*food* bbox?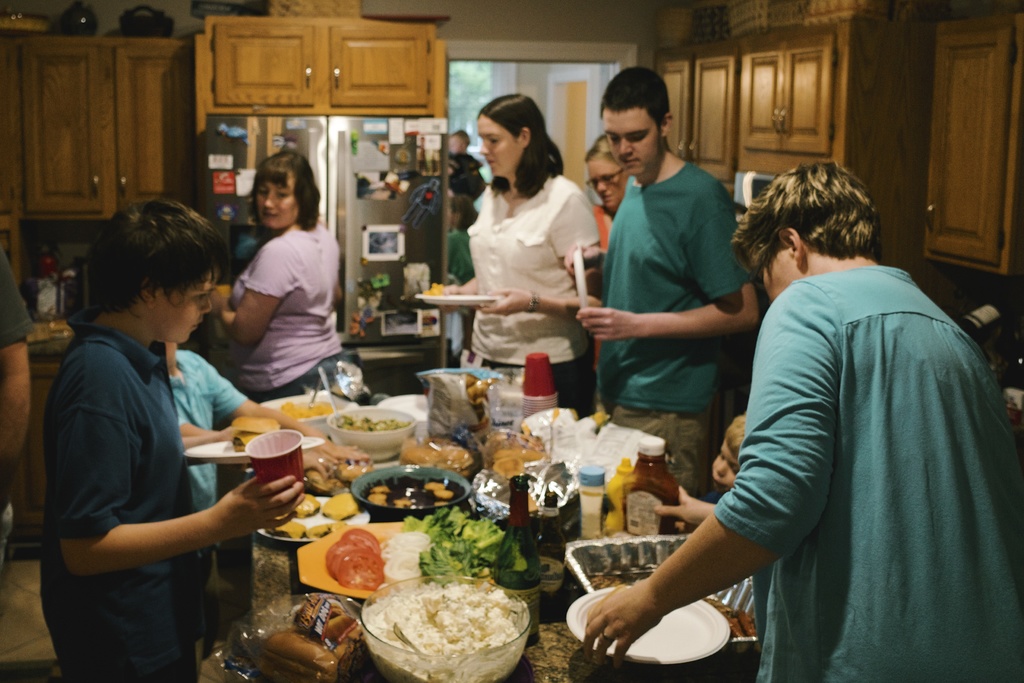
<box>321,494,362,525</box>
